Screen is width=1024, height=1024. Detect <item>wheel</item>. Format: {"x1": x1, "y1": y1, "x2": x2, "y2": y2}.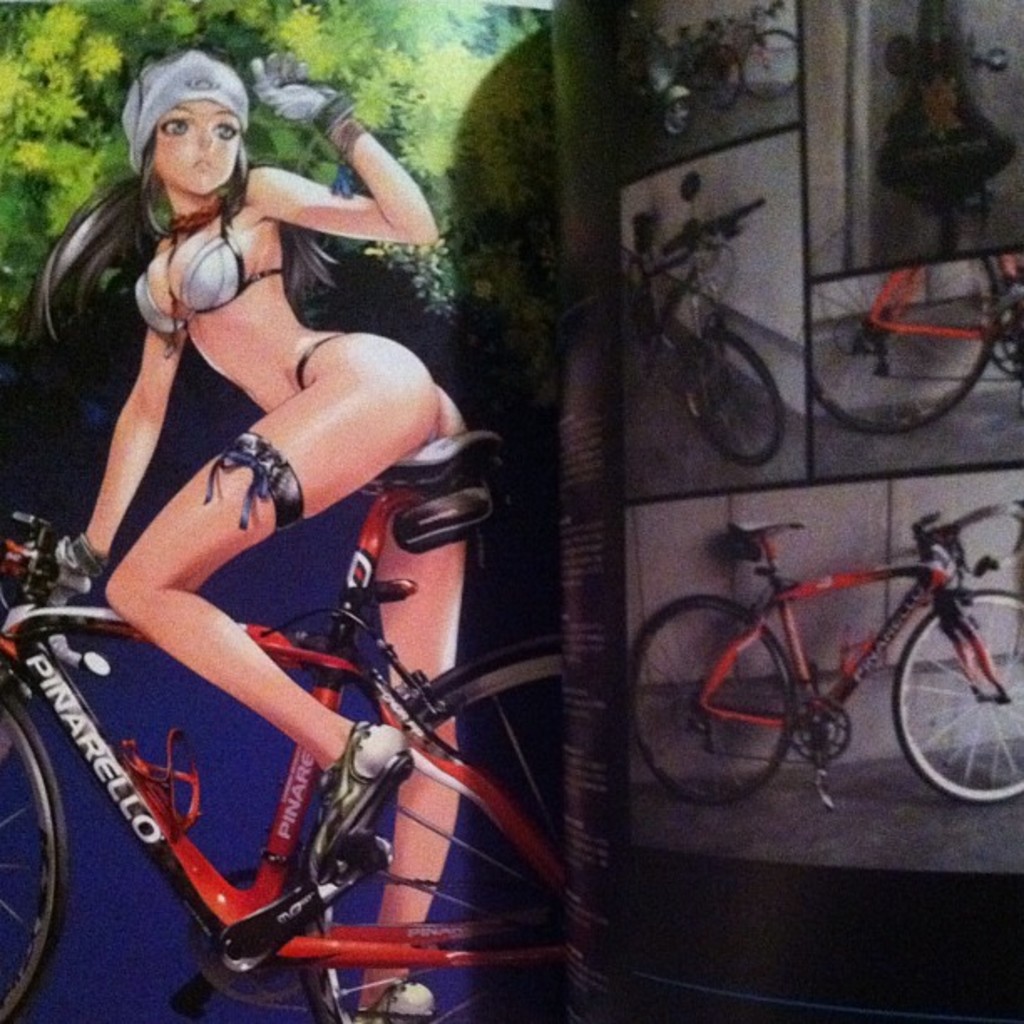
{"x1": 663, "y1": 100, "x2": 688, "y2": 132}.
